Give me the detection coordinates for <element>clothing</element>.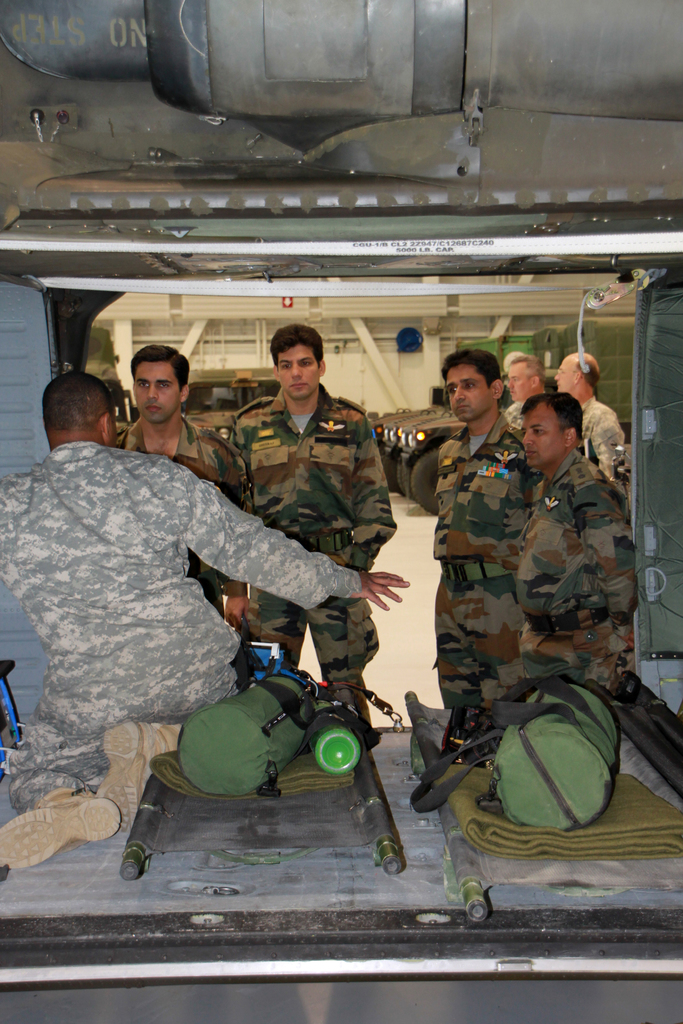
18,388,322,819.
